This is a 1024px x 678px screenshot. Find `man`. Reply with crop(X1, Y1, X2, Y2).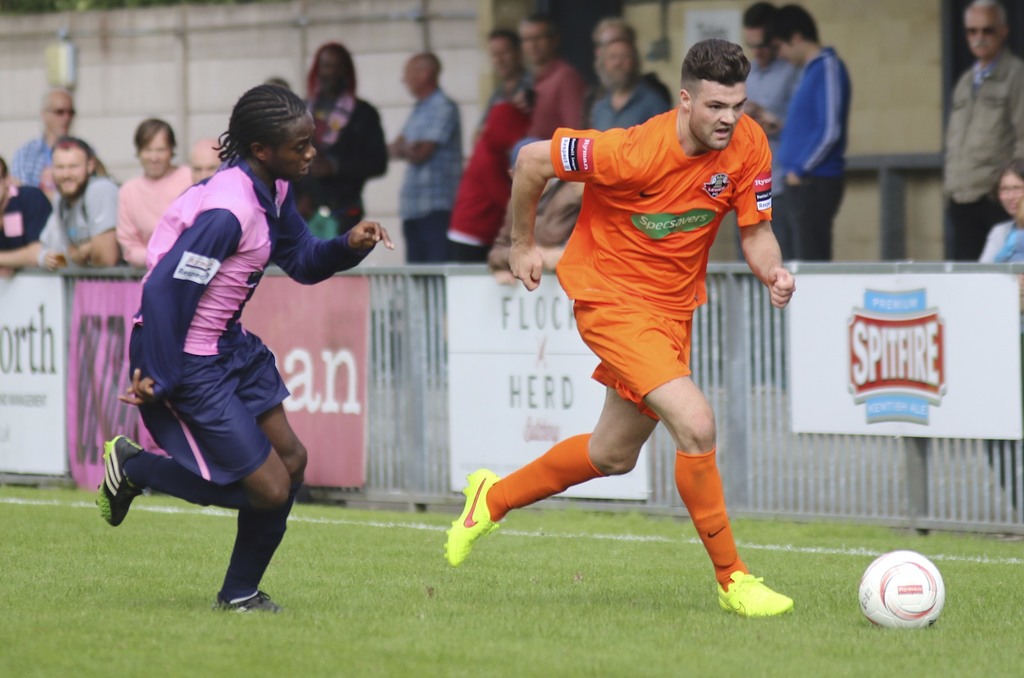
crop(95, 81, 397, 617).
